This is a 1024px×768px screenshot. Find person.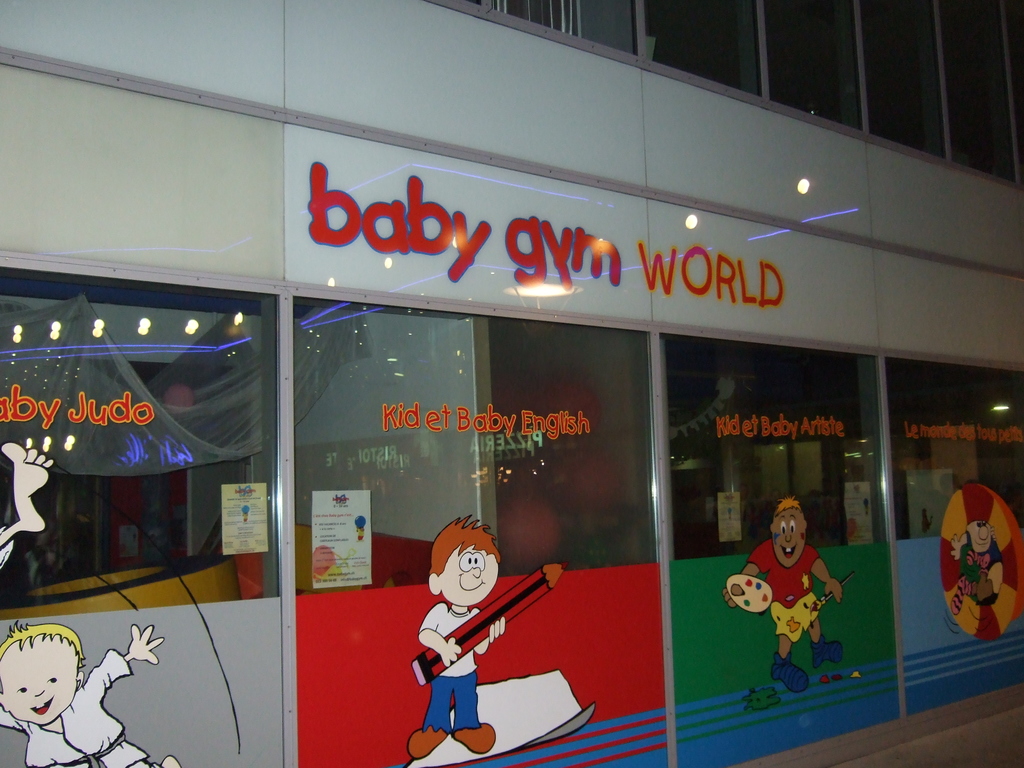
Bounding box: x1=408 y1=515 x2=508 y2=761.
